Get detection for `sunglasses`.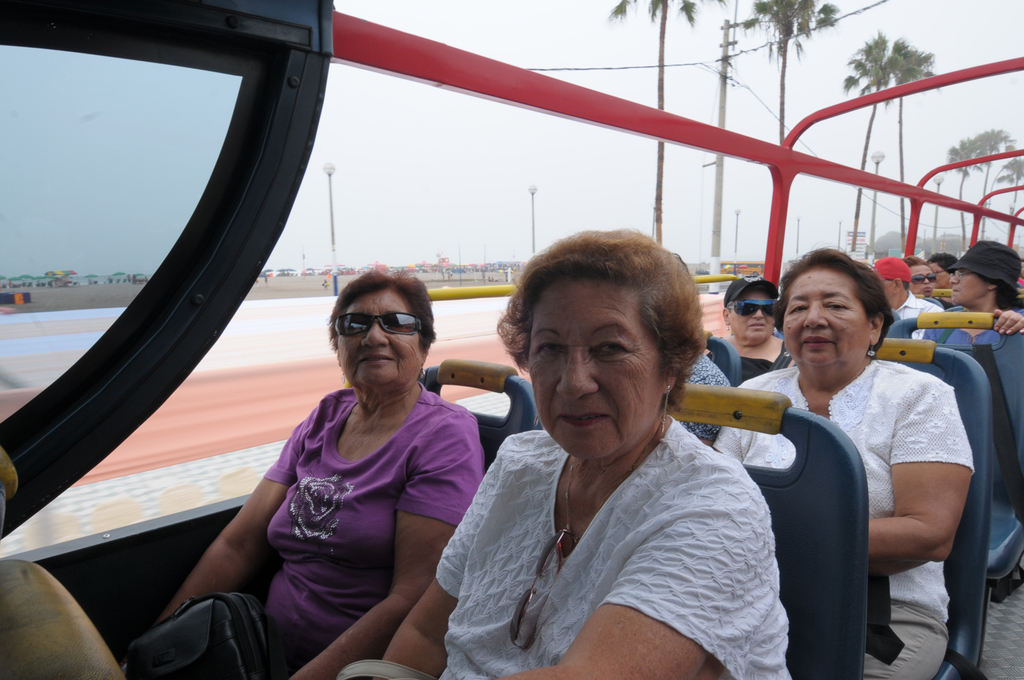
Detection: 911, 272, 940, 285.
